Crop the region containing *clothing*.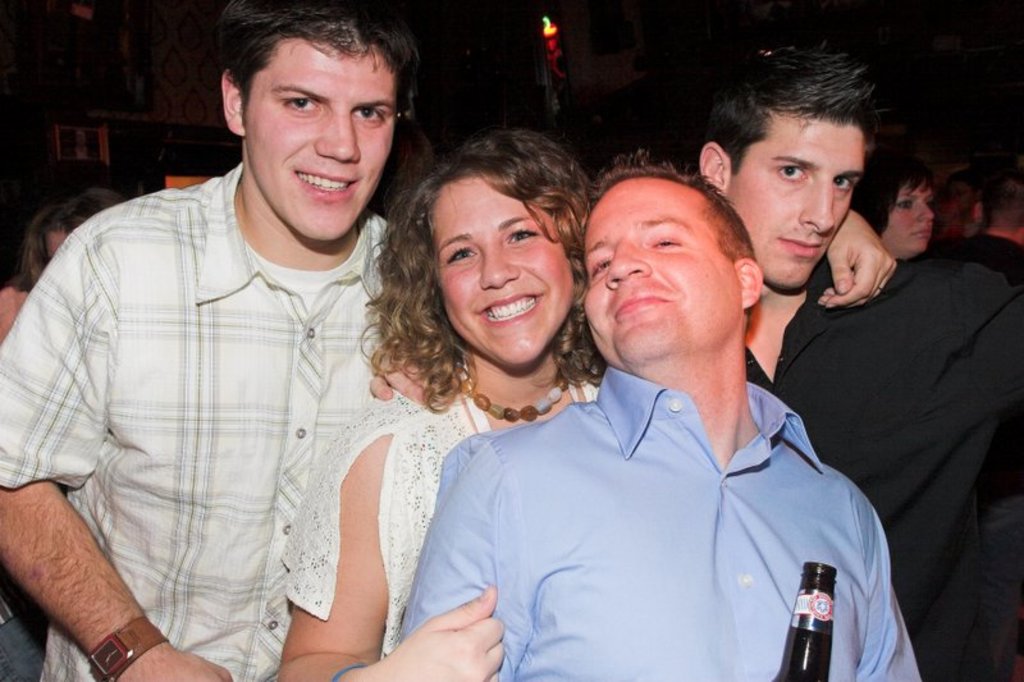
Crop region: (406,306,918,669).
